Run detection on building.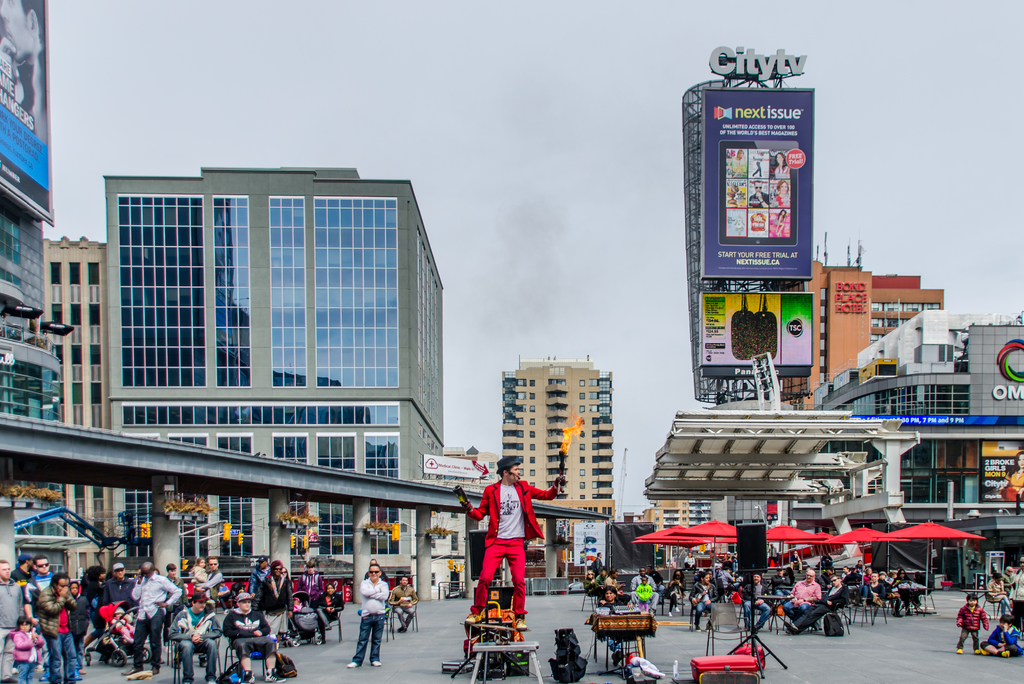
Result: bbox(499, 362, 605, 578).
